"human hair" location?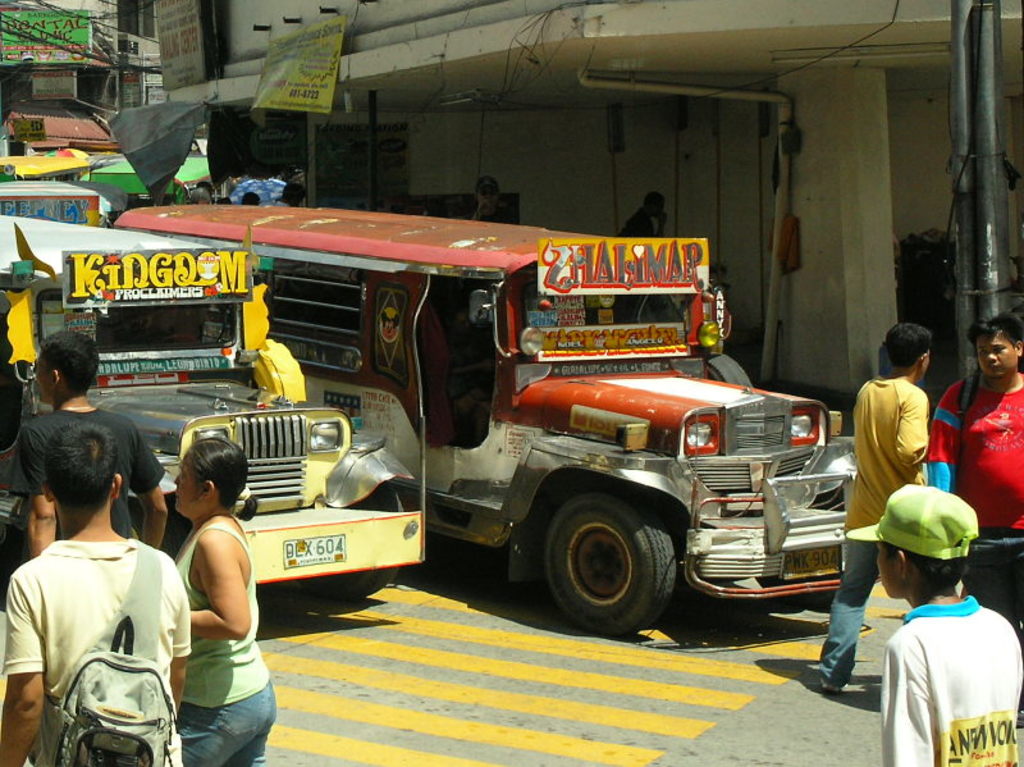
bbox=[879, 533, 975, 594]
